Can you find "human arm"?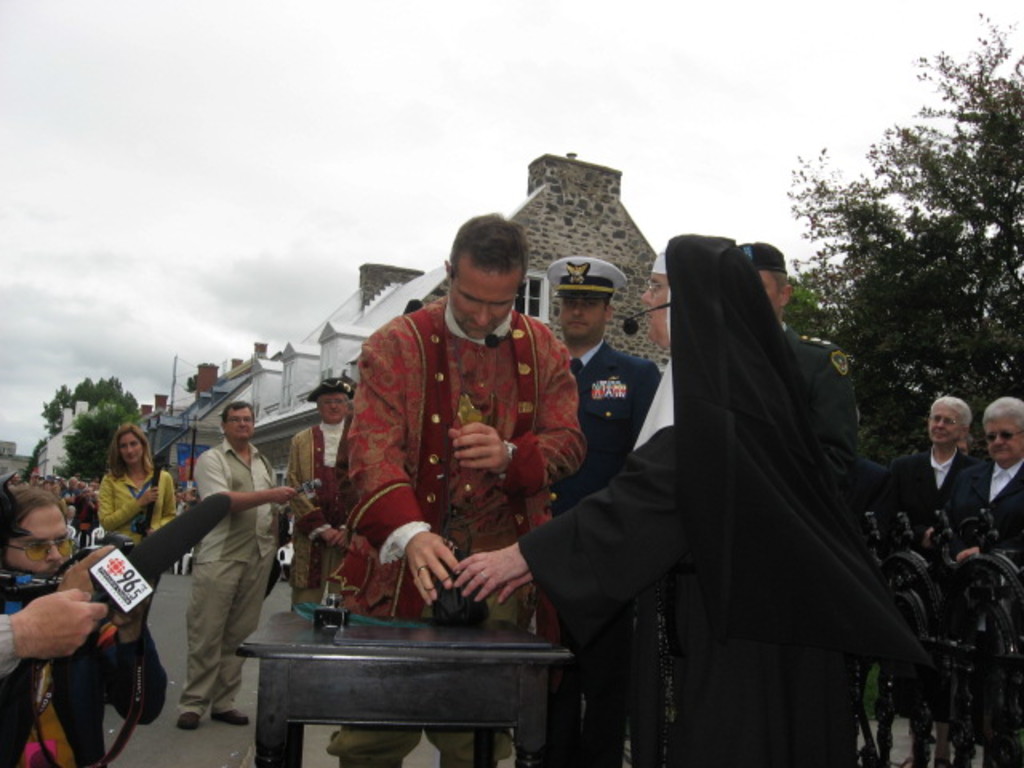
Yes, bounding box: detection(72, 544, 144, 640).
